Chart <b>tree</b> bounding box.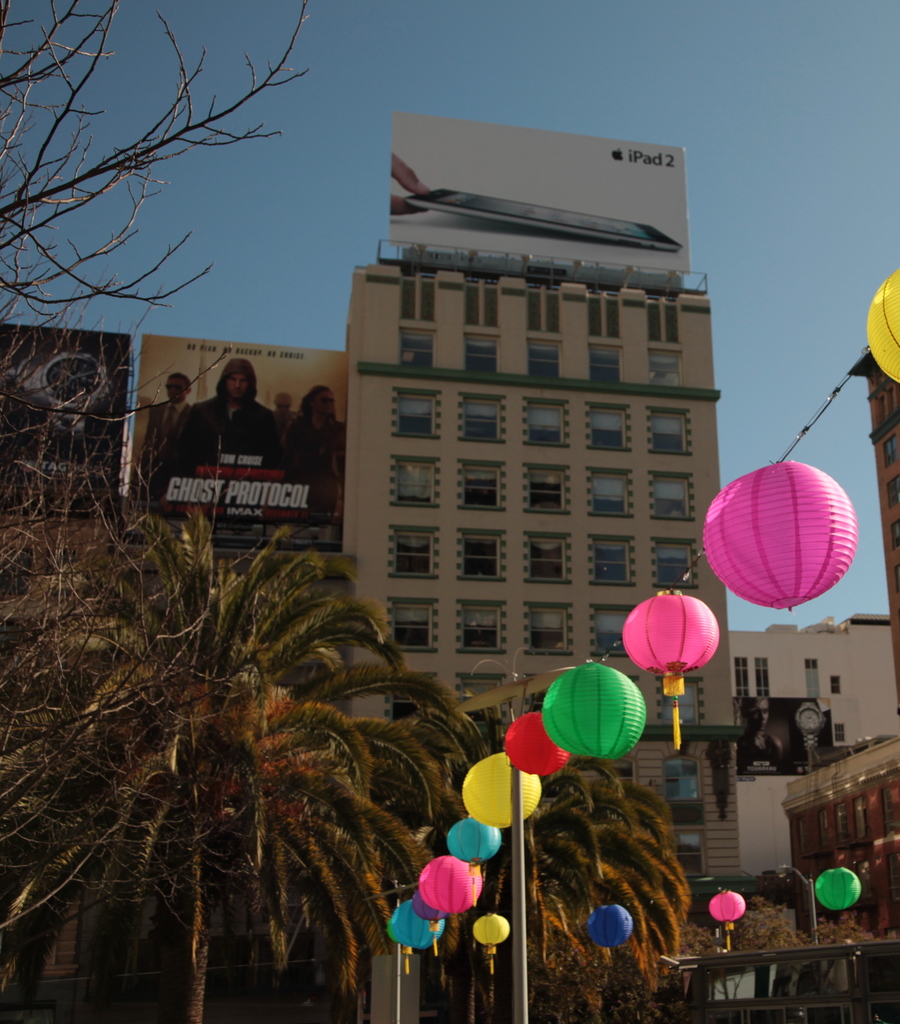
Charted: l=404, t=698, r=698, b=1023.
